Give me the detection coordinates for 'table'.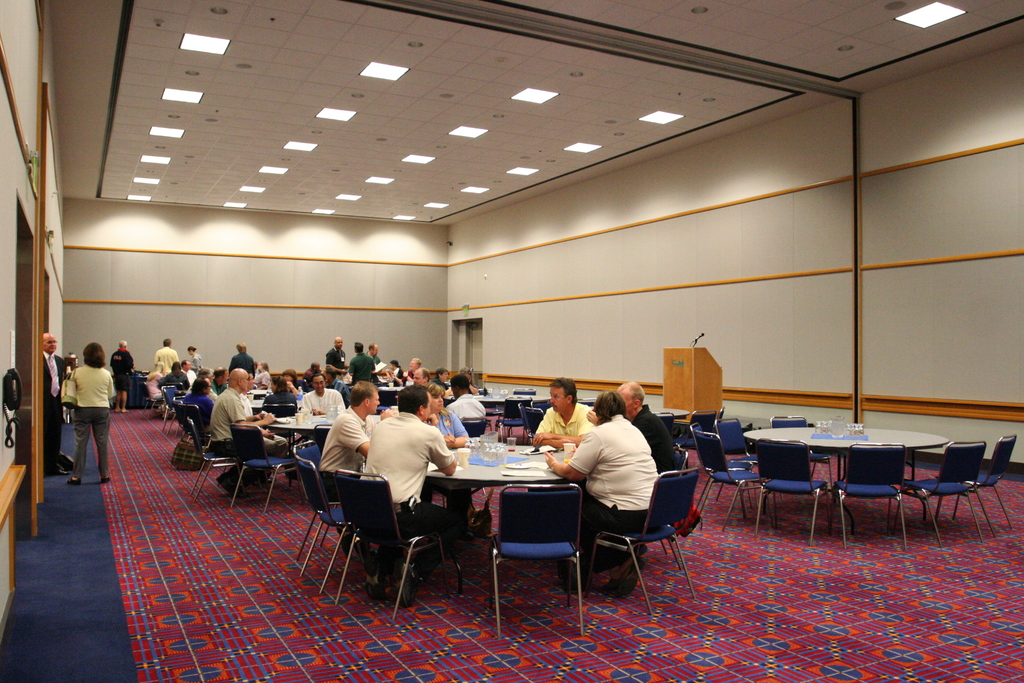
BBox(742, 421, 945, 531).
